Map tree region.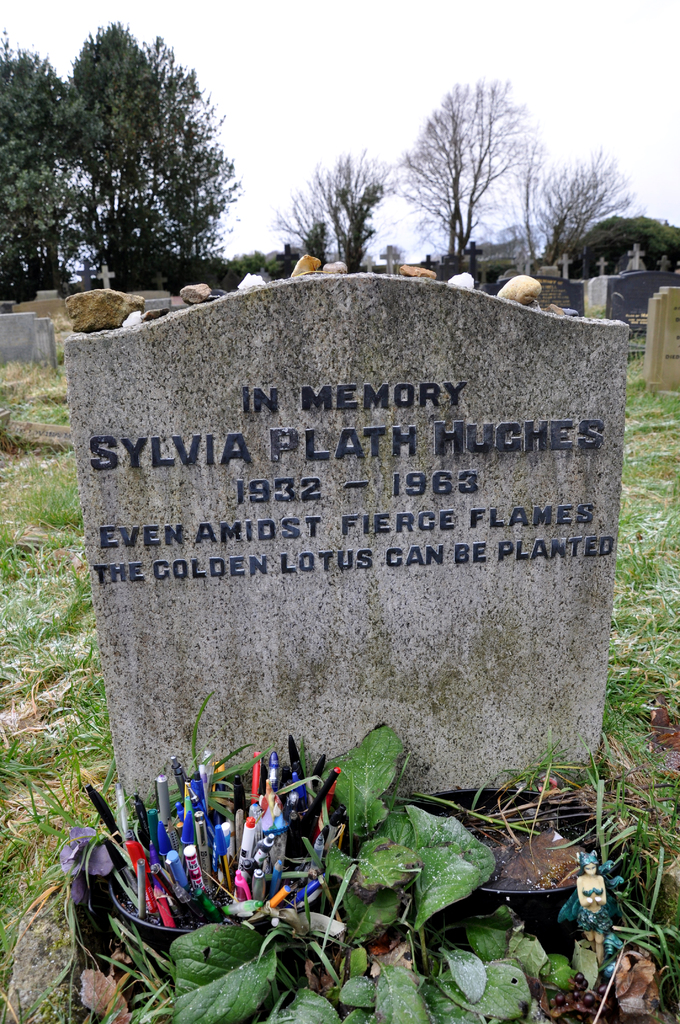
Mapped to box(315, 147, 392, 280).
